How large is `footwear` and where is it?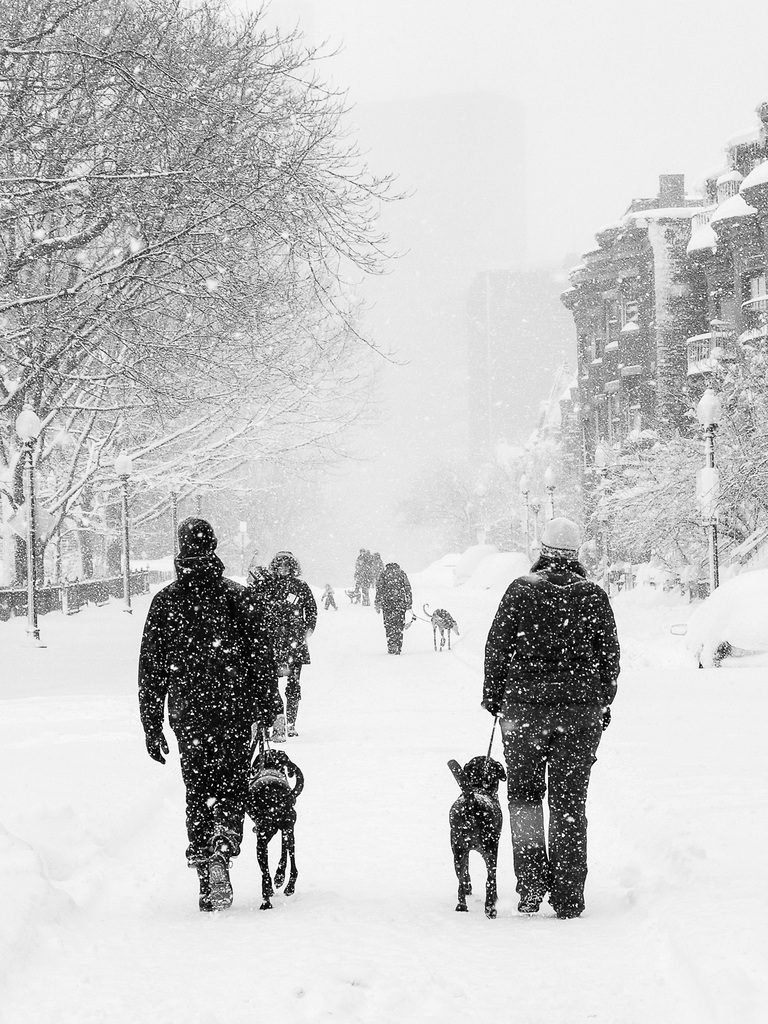
Bounding box: 513/879/540/915.
